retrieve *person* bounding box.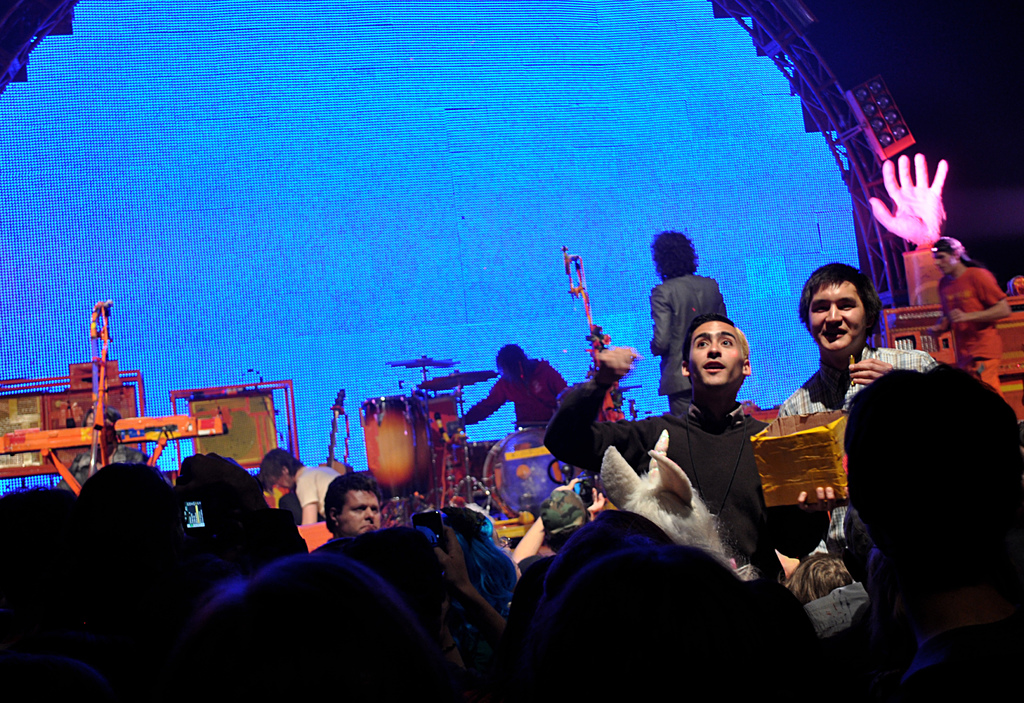
Bounding box: bbox=(769, 268, 947, 565).
